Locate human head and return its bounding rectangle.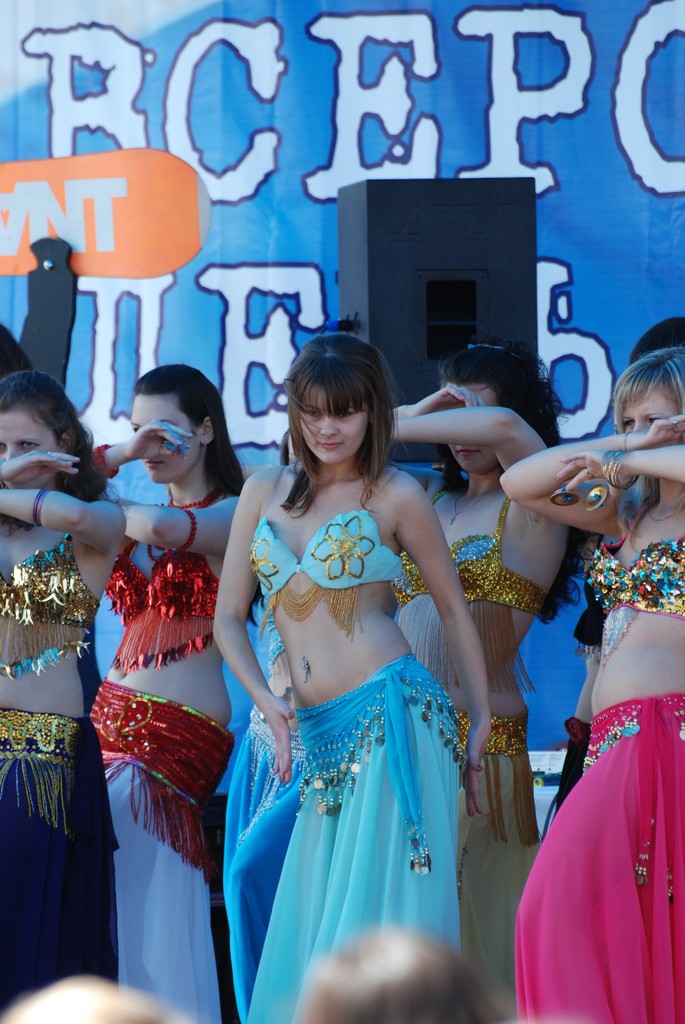
<box>290,925,507,1023</box>.
